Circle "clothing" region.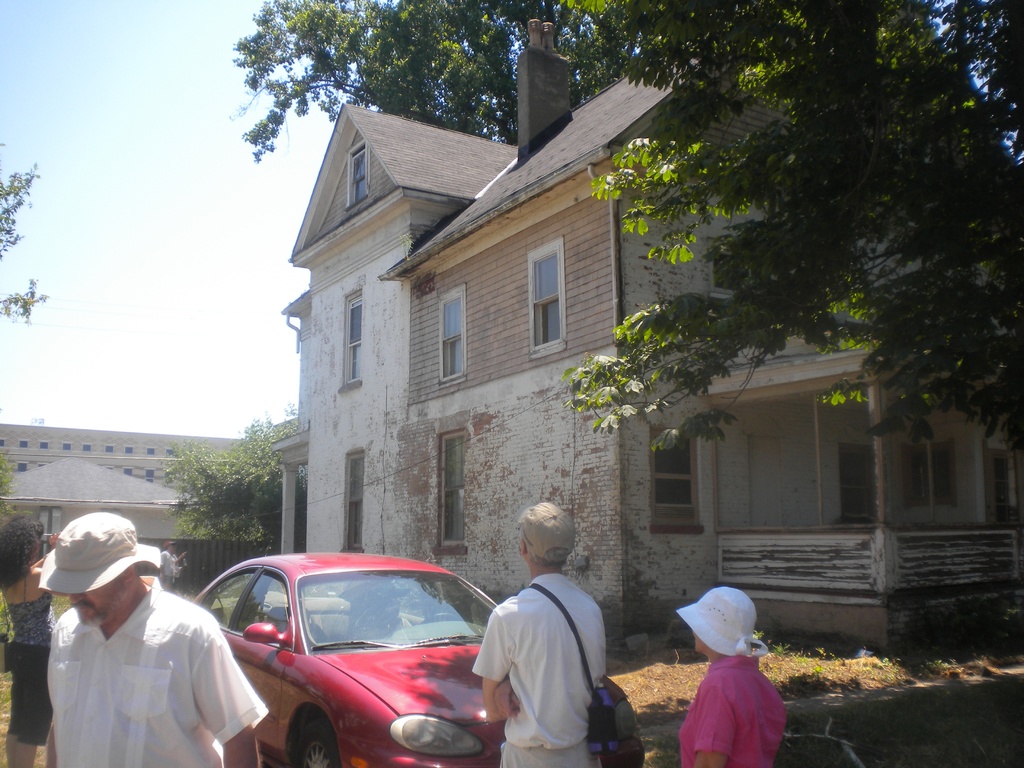
Region: (x1=25, y1=566, x2=253, y2=762).
